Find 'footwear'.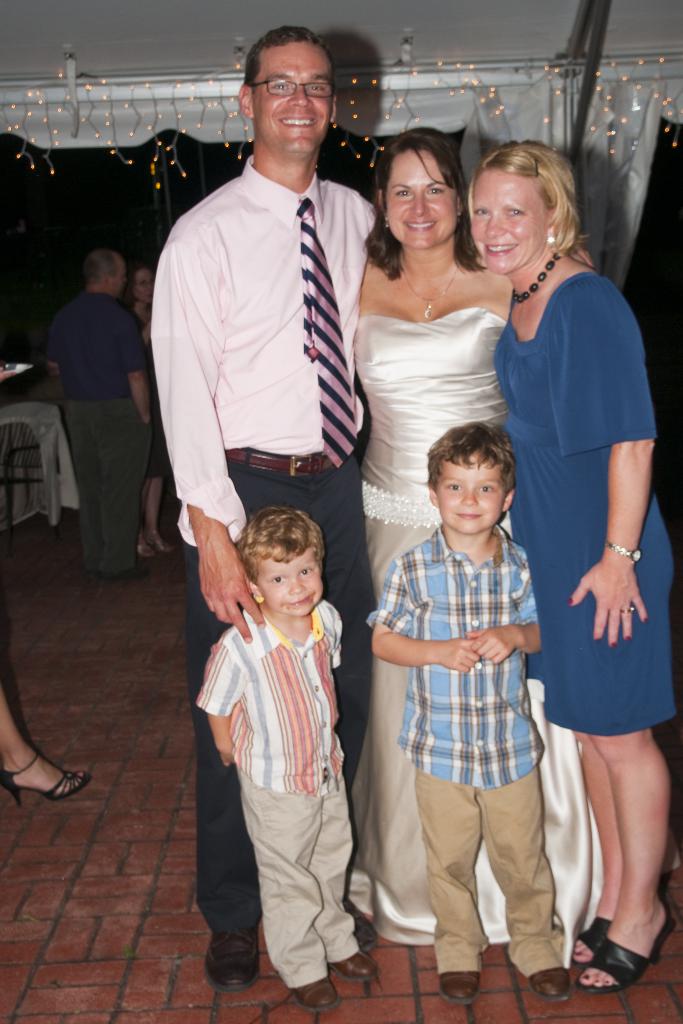
bbox(324, 948, 376, 984).
